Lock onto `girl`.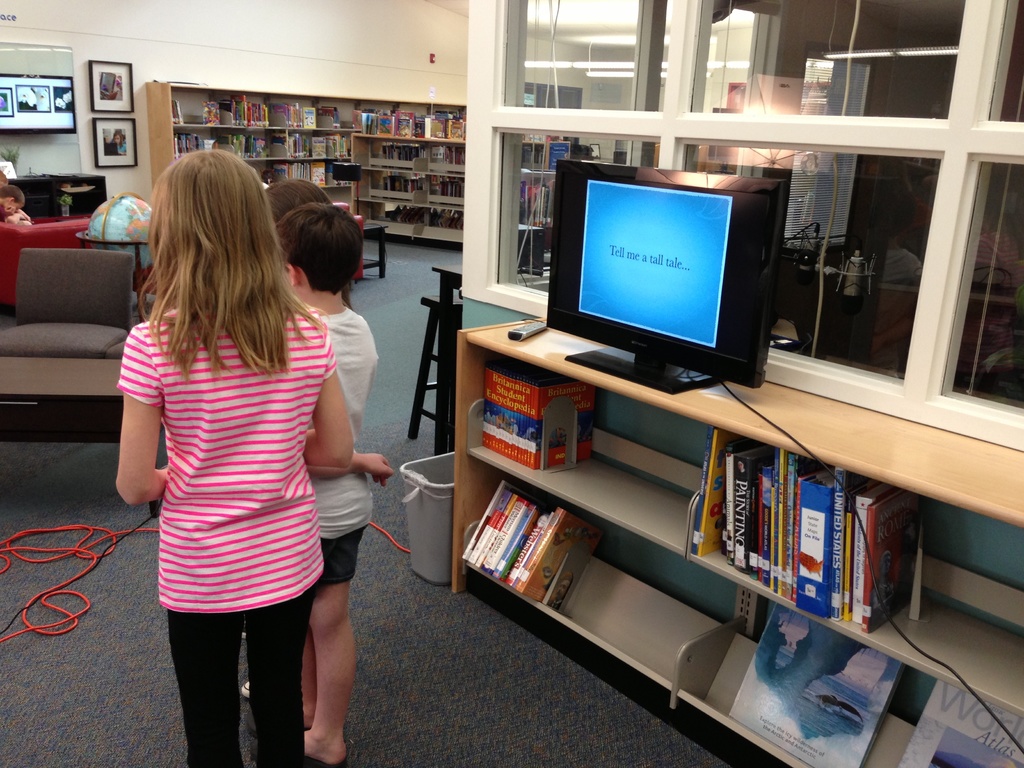
Locked: bbox(117, 151, 358, 767).
